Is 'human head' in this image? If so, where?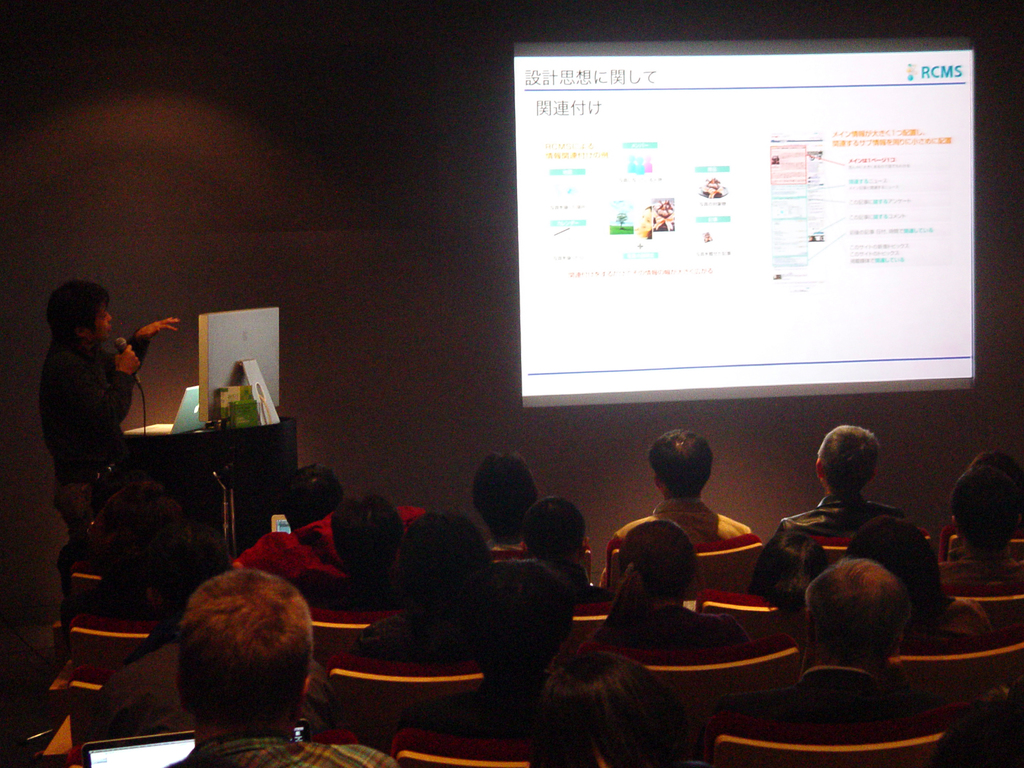
Yes, at 964,450,1023,492.
